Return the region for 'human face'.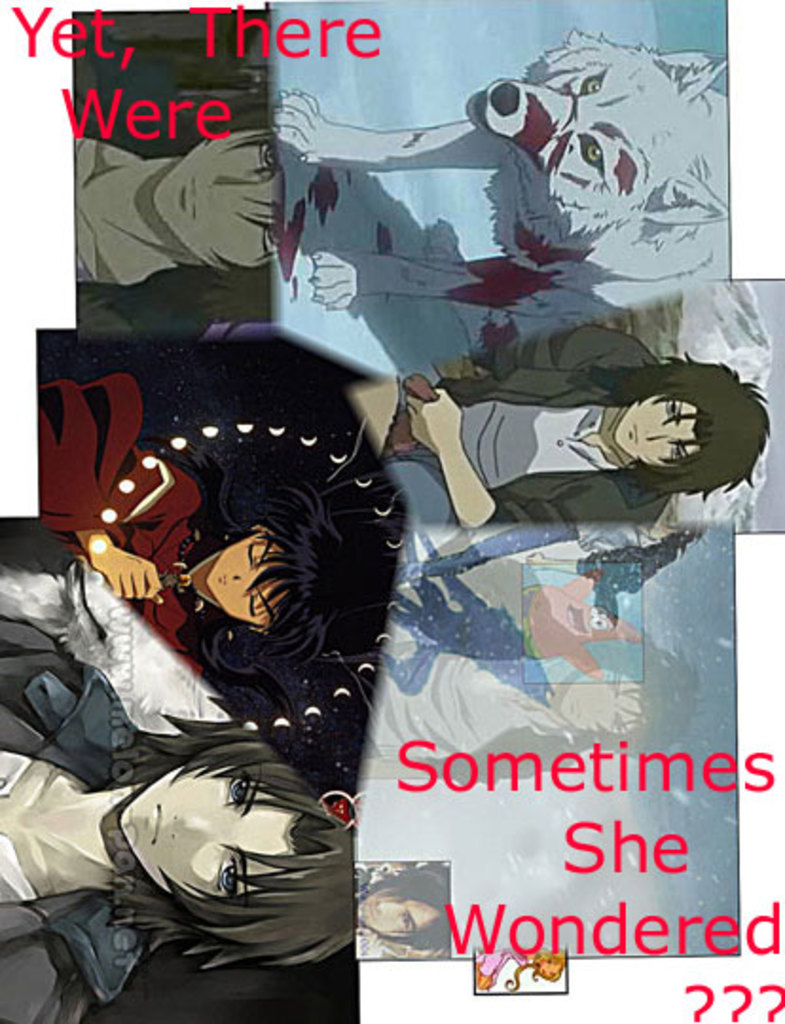
358:887:442:941.
